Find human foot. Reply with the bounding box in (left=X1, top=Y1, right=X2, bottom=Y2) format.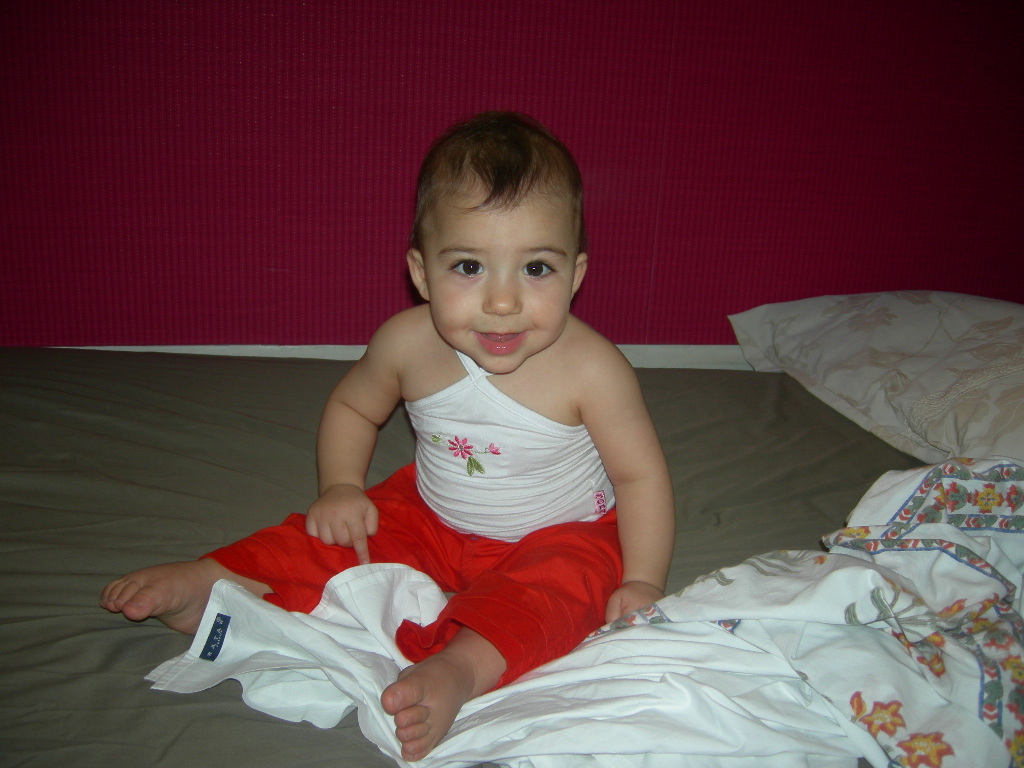
(left=111, top=564, right=254, bottom=669).
